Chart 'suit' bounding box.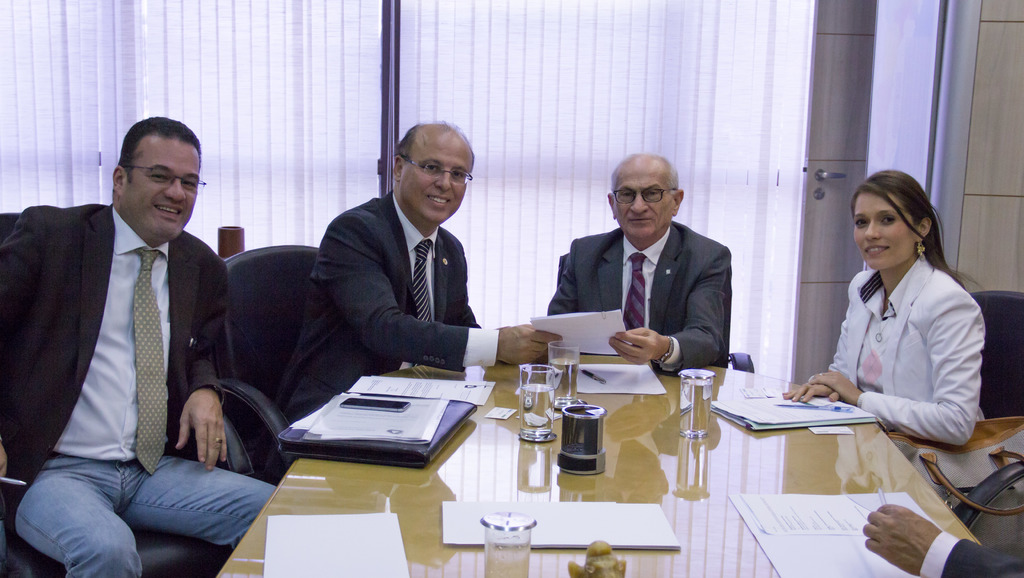
Charted: <box>0,205,228,552</box>.
